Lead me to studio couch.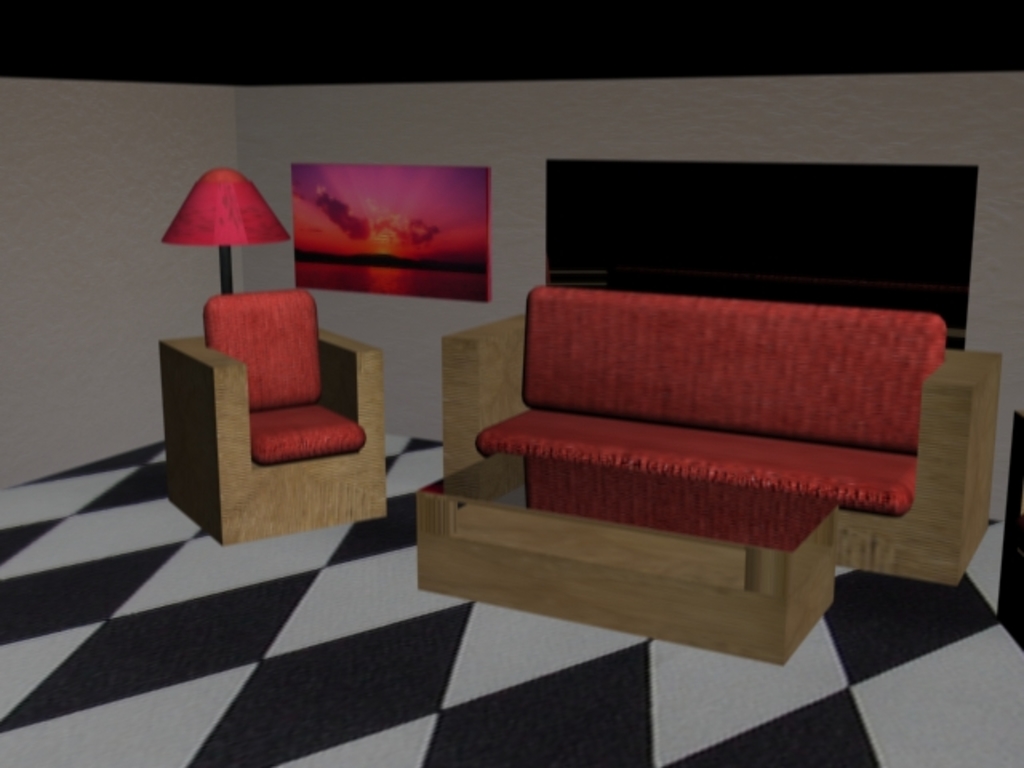
Lead to x1=418 y1=277 x2=1002 y2=661.
